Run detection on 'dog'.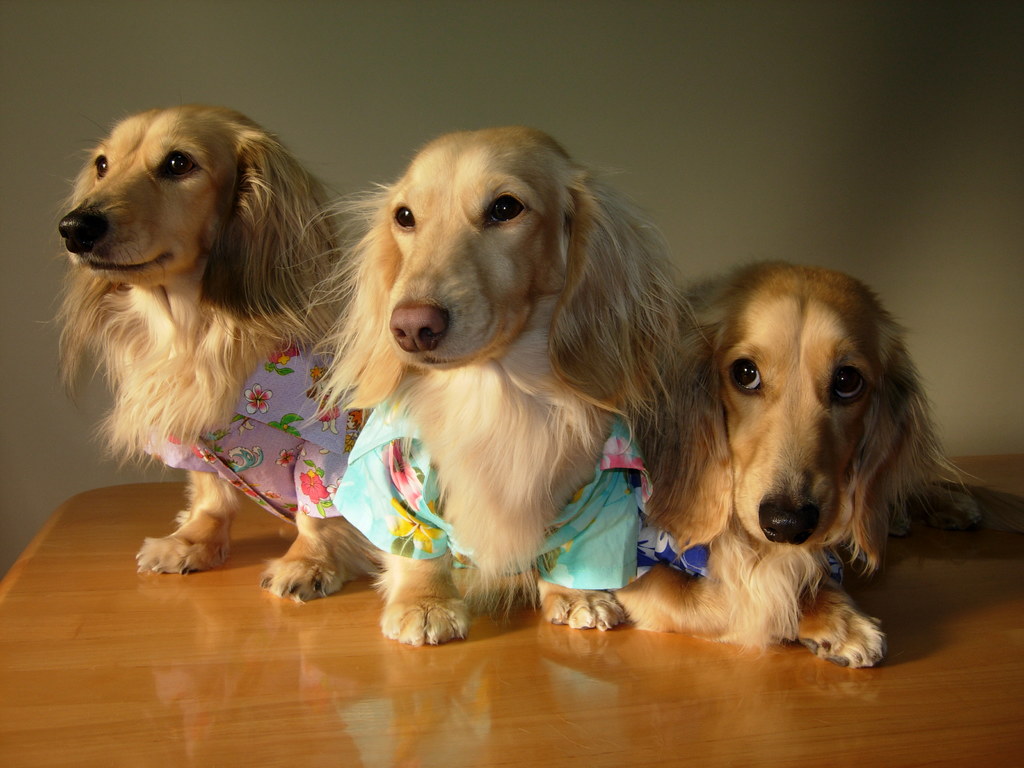
Result: 32, 104, 380, 604.
